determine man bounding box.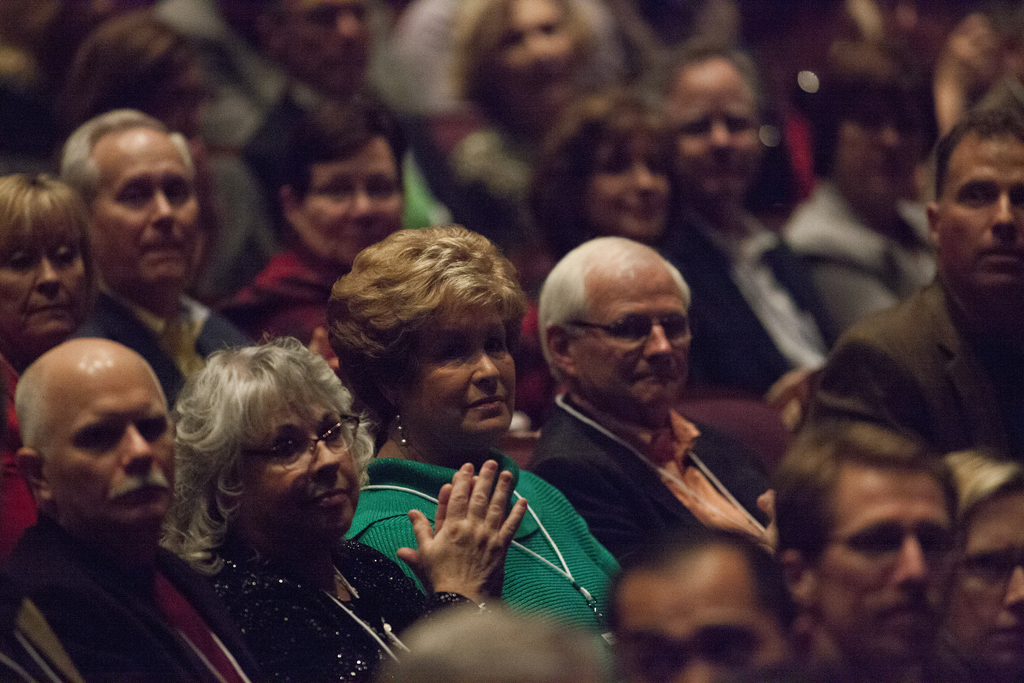
Determined: (x1=240, y1=0, x2=408, y2=245).
